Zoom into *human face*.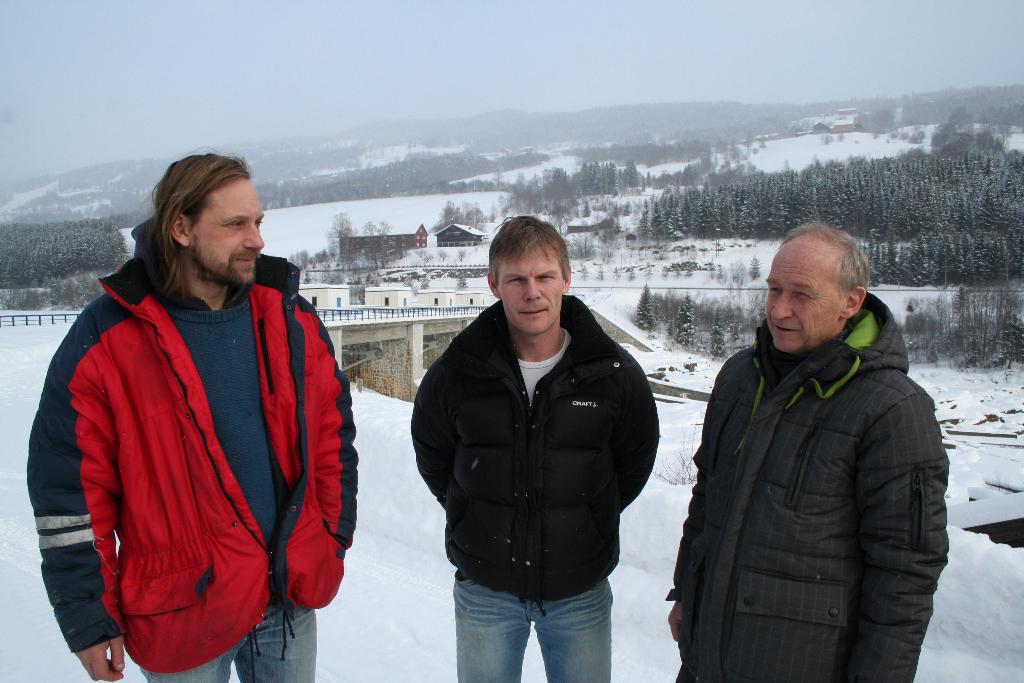
Zoom target: select_region(190, 178, 269, 286).
